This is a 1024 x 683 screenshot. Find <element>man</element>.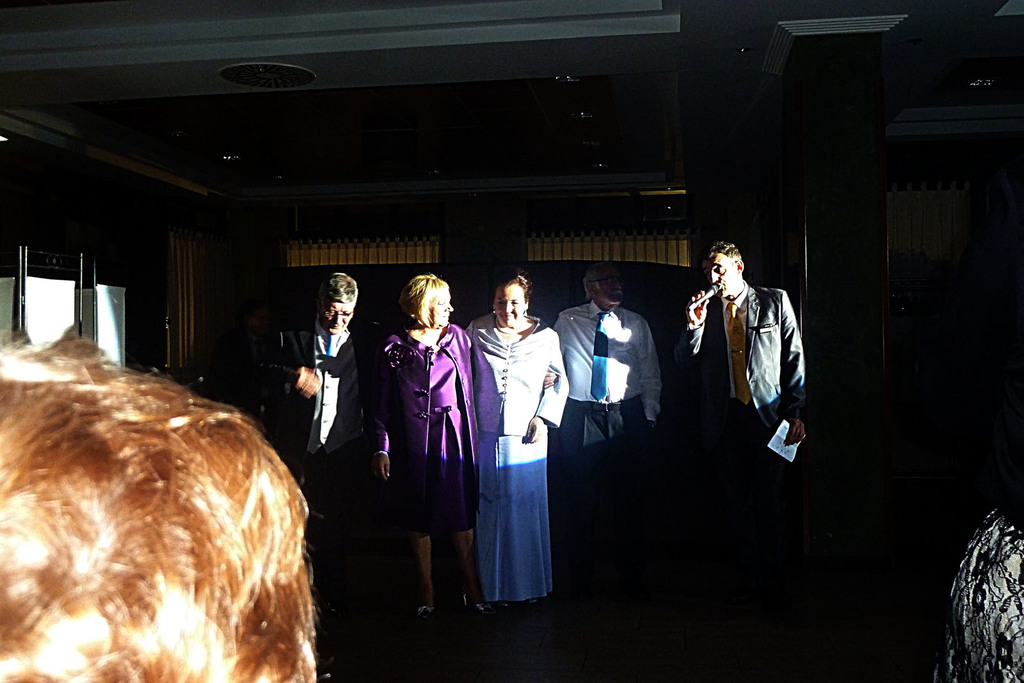
Bounding box: BBox(683, 238, 816, 486).
